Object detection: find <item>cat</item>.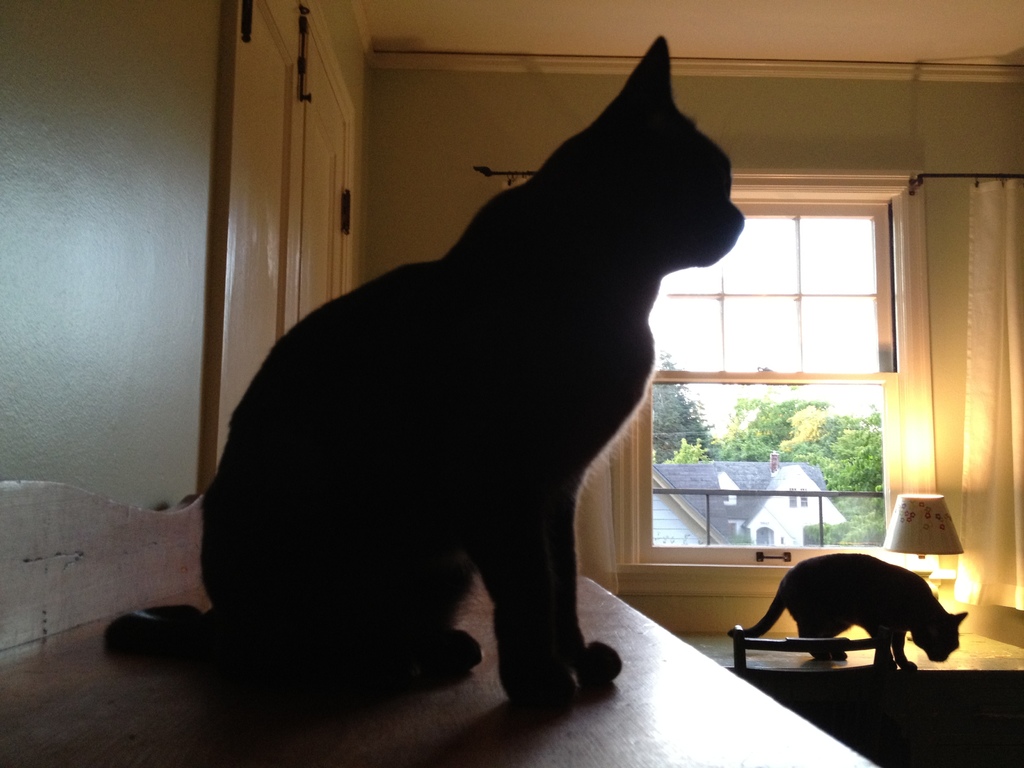
l=748, t=553, r=966, b=680.
